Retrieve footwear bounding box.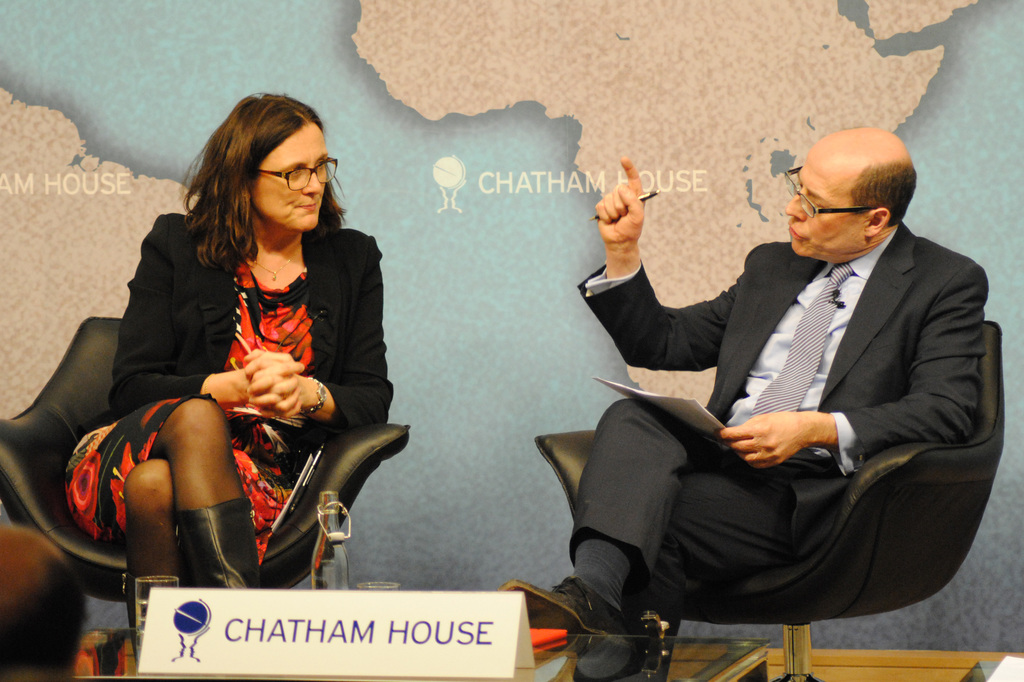
Bounding box: locate(172, 505, 263, 594).
